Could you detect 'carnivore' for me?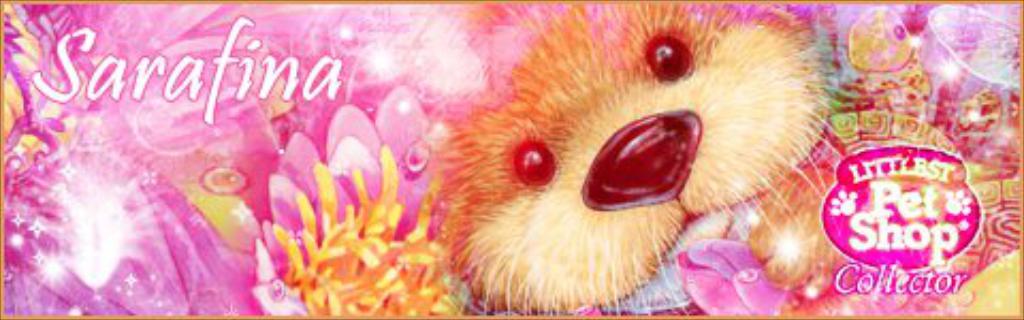
Detection result: {"left": 416, "top": 0, "right": 834, "bottom": 318}.
